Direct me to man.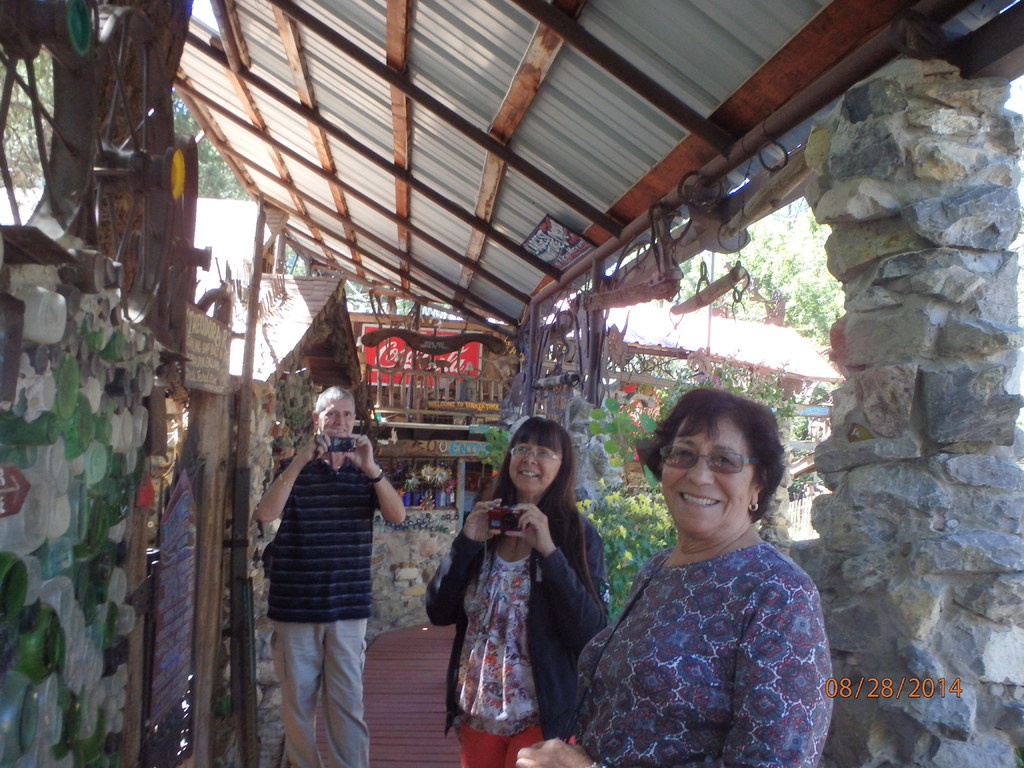
Direction: 253,371,401,757.
